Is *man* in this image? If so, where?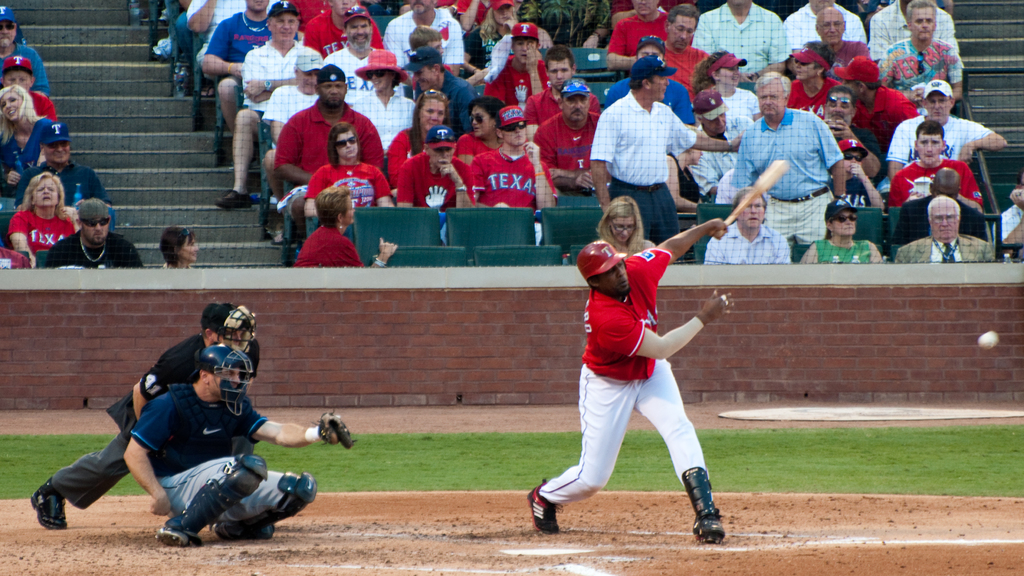
Yes, at x1=32, y1=302, x2=260, y2=530.
